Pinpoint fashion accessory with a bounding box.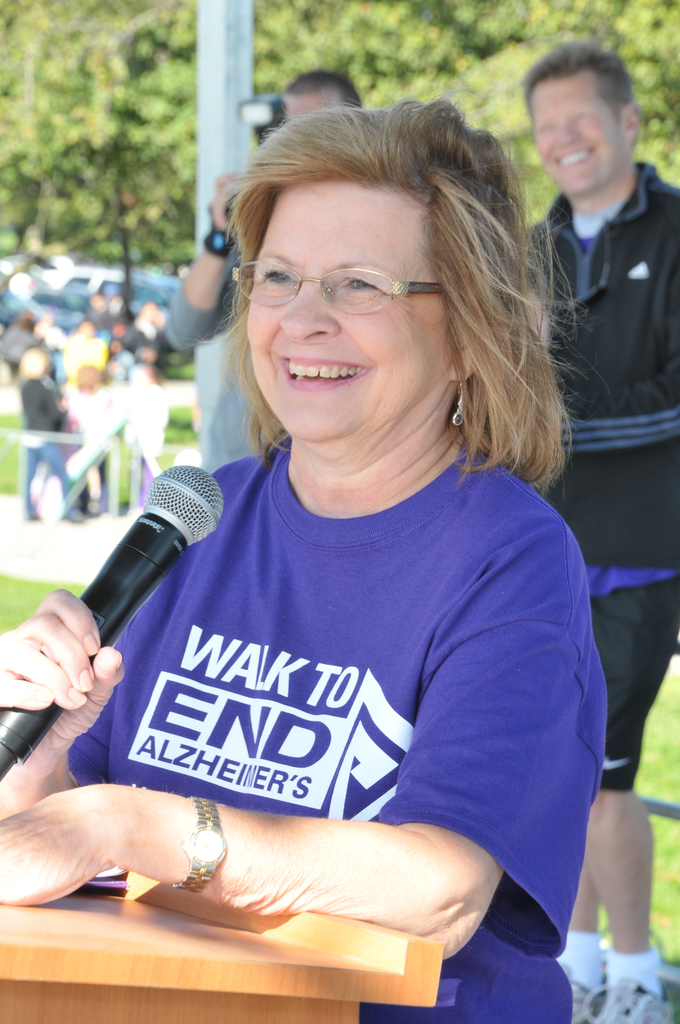
box=[174, 796, 228, 895].
